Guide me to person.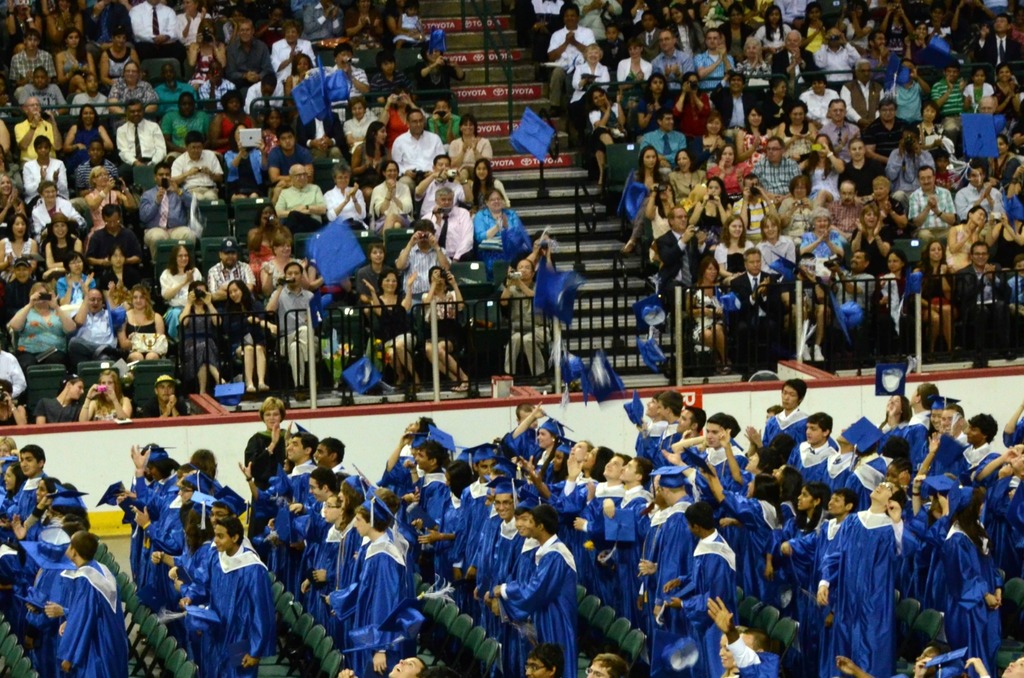
Guidance: (left=967, top=74, right=993, bottom=100).
